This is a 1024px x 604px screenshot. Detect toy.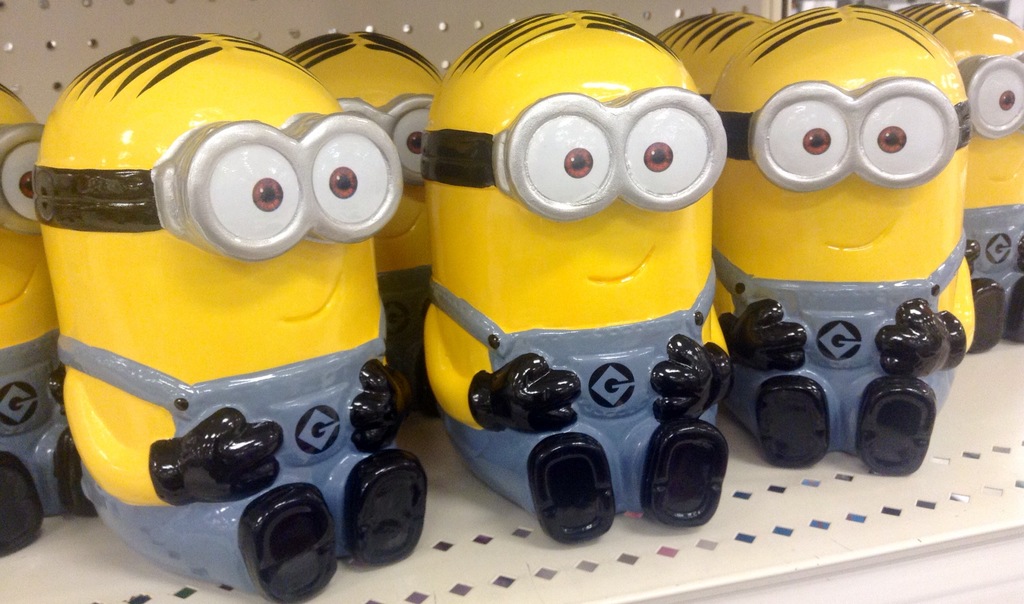
Rect(717, 7, 975, 475).
